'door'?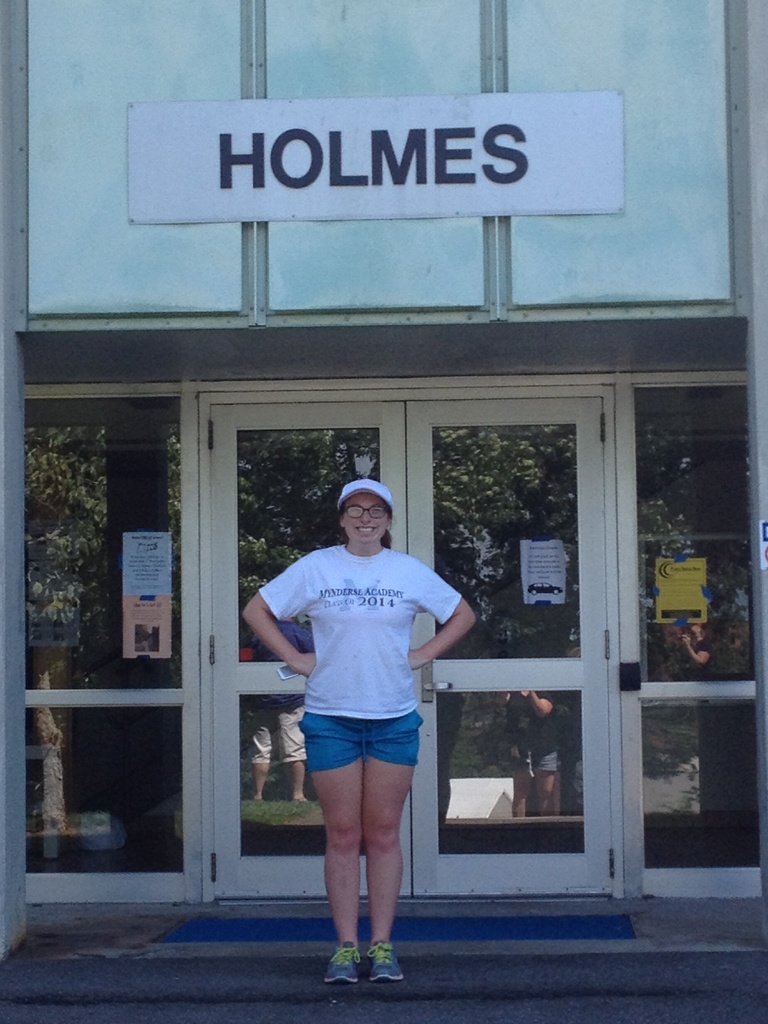
x1=132 y1=308 x2=650 y2=972
